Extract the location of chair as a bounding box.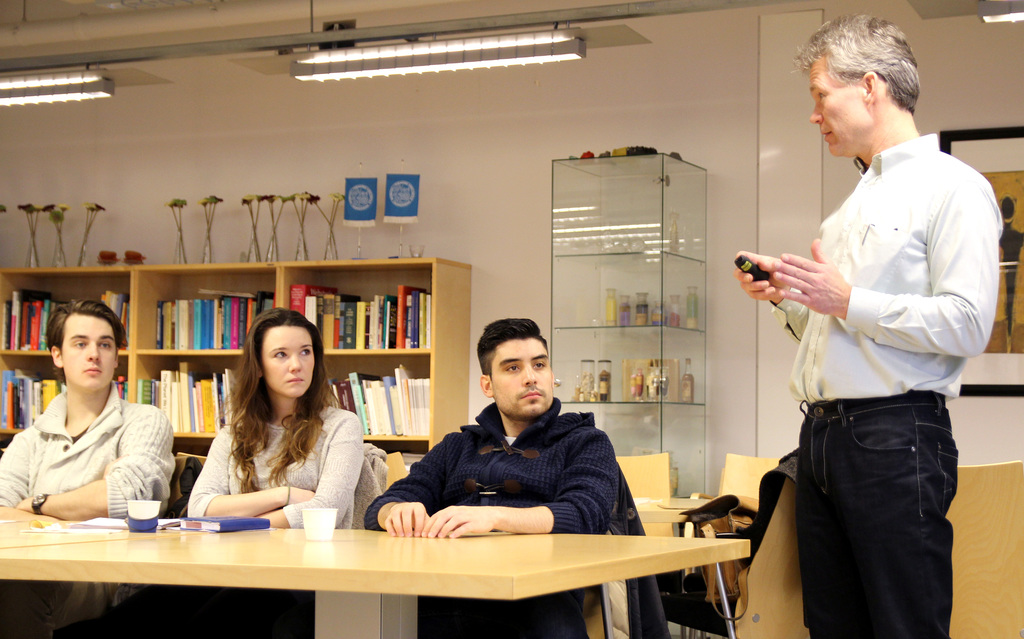
(x1=616, y1=451, x2=674, y2=540).
